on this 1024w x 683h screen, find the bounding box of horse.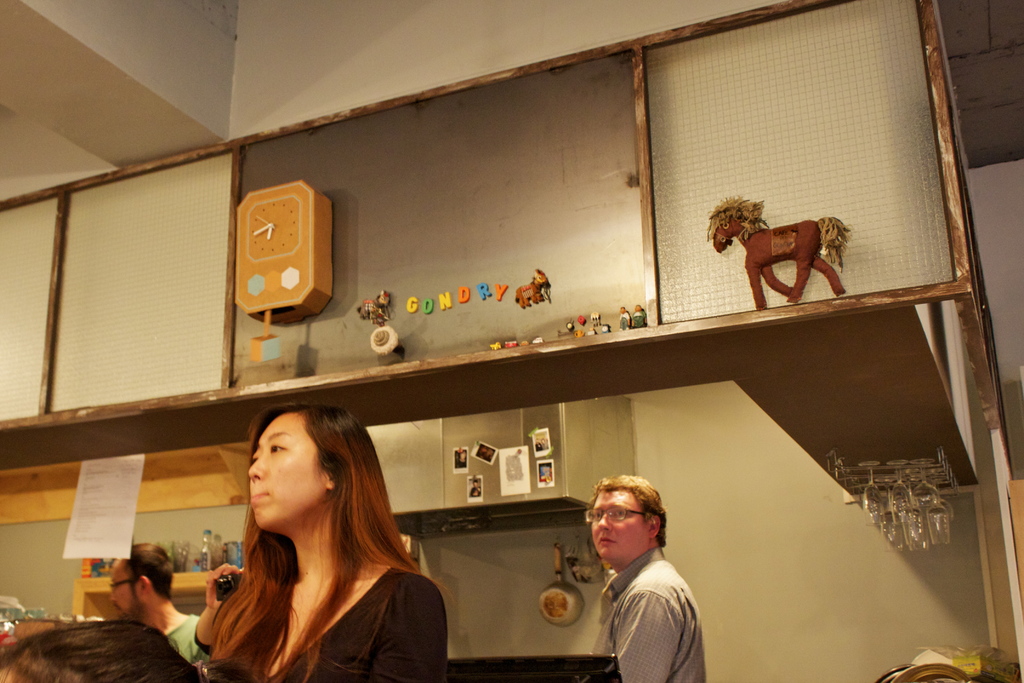
Bounding box: box(703, 198, 852, 313).
